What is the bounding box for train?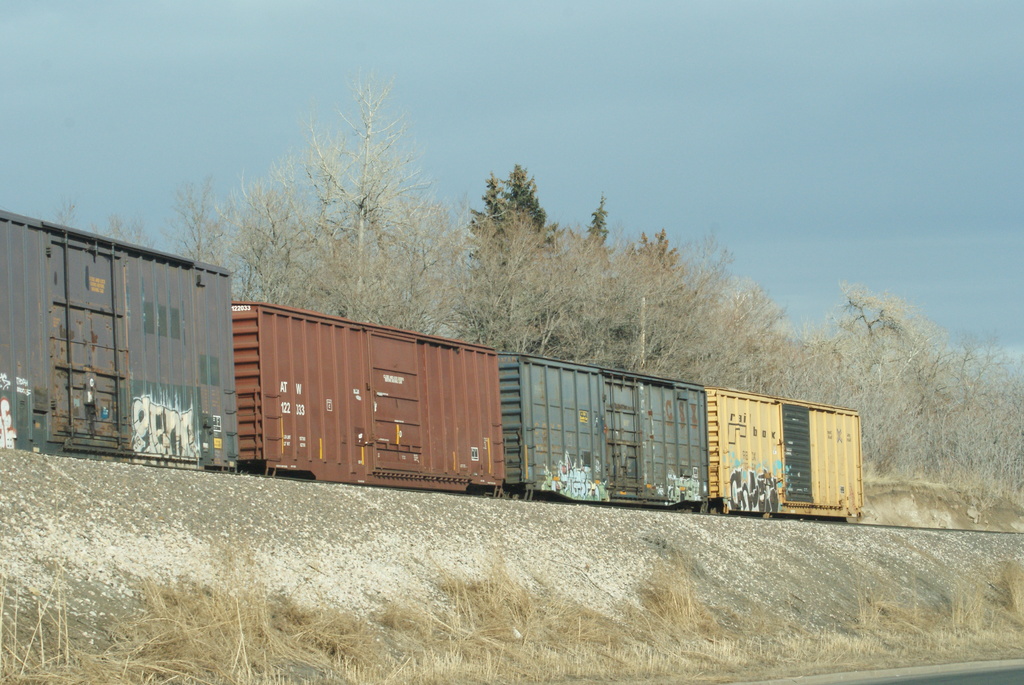
detection(0, 214, 867, 523).
